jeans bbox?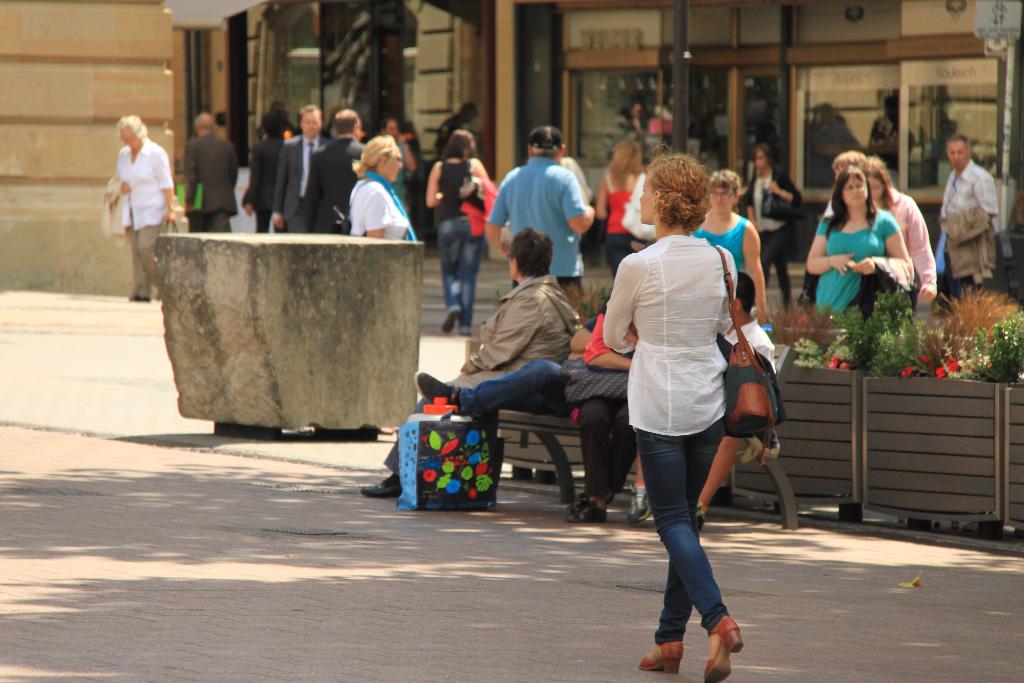
left=456, top=357, right=568, bottom=415
